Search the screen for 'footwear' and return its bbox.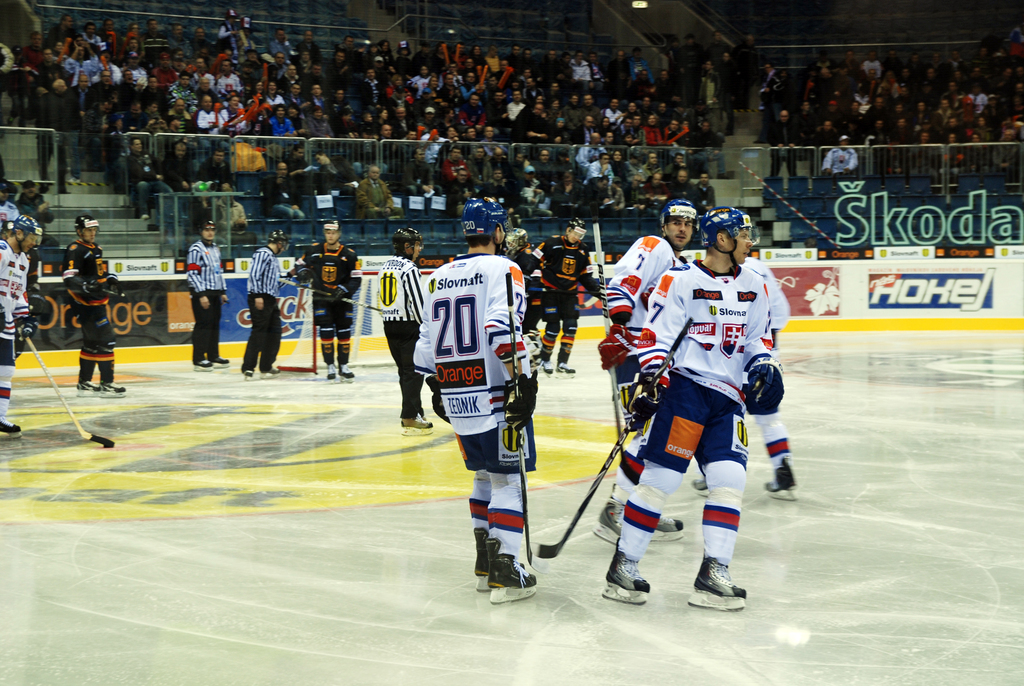
Found: (761,462,796,500).
